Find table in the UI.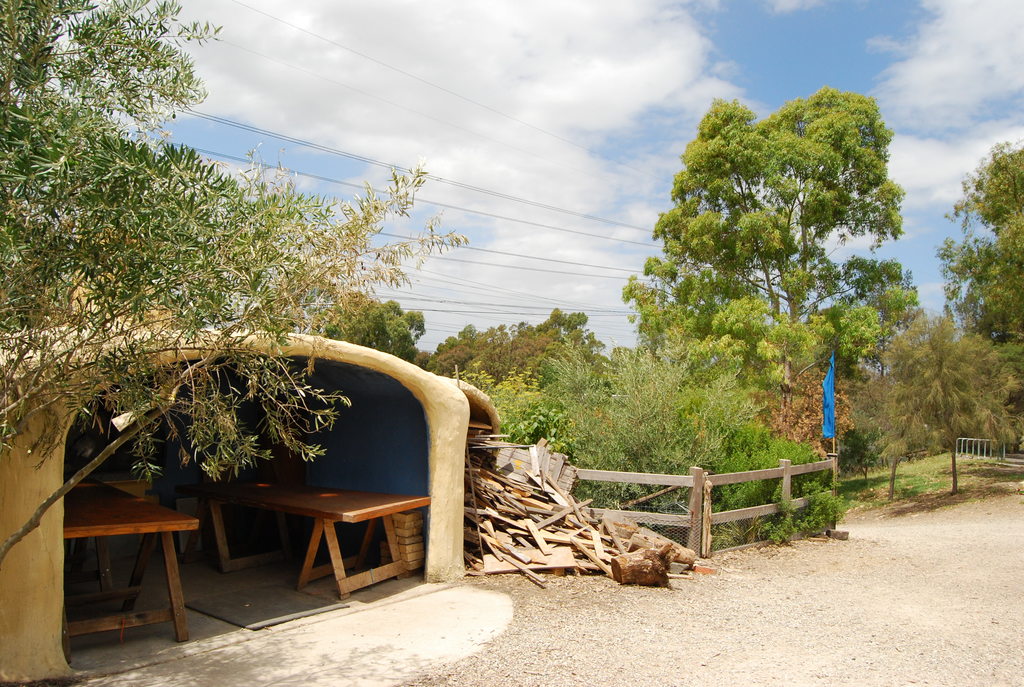
UI element at bbox(47, 495, 202, 654).
